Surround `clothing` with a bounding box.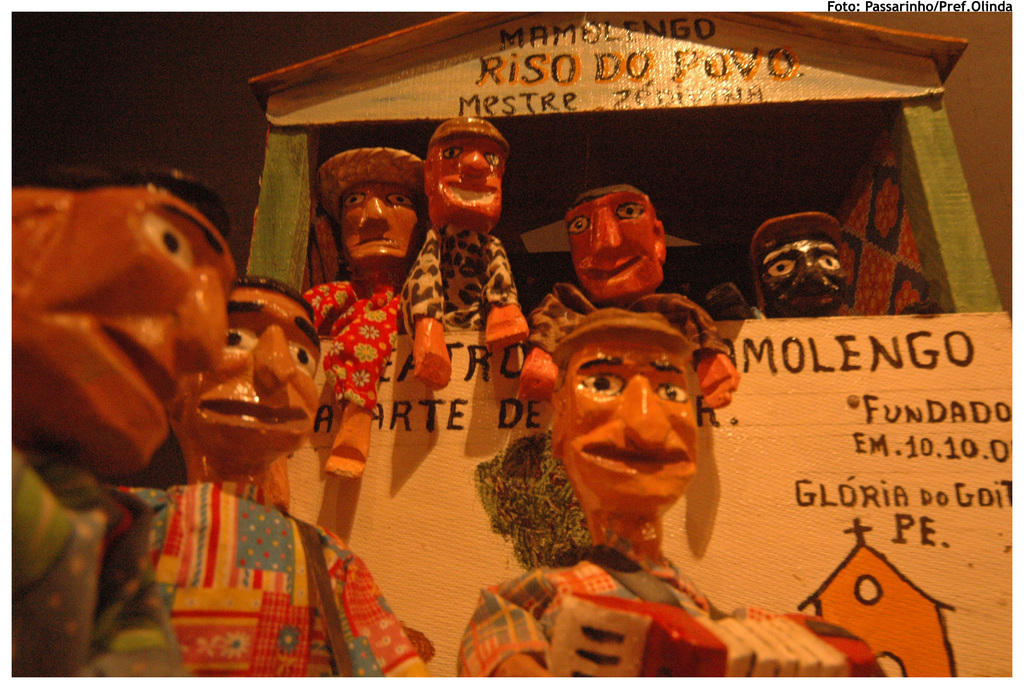
11:434:189:678.
